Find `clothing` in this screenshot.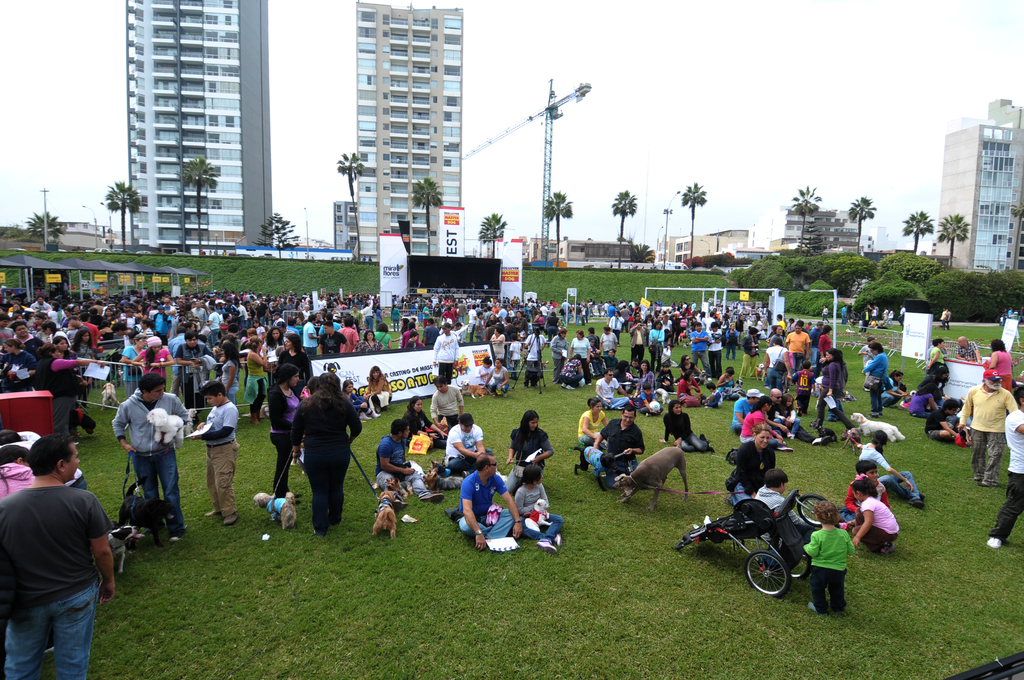
The bounding box for `clothing` is bbox(785, 331, 810, 374).
